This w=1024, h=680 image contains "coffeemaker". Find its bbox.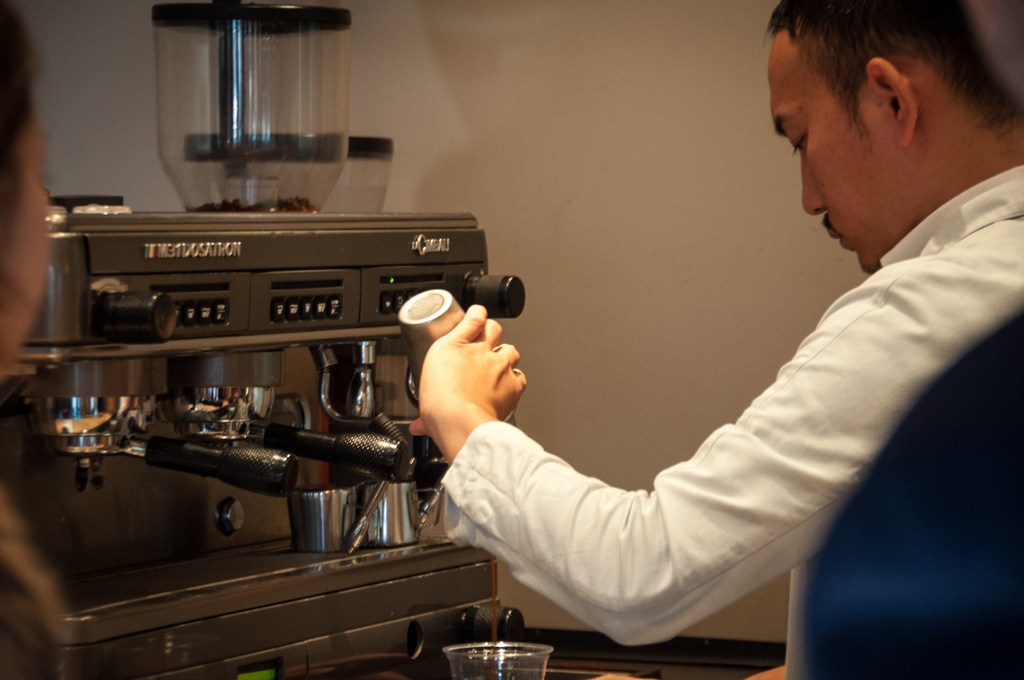
box(0, 190, 525, 679).
